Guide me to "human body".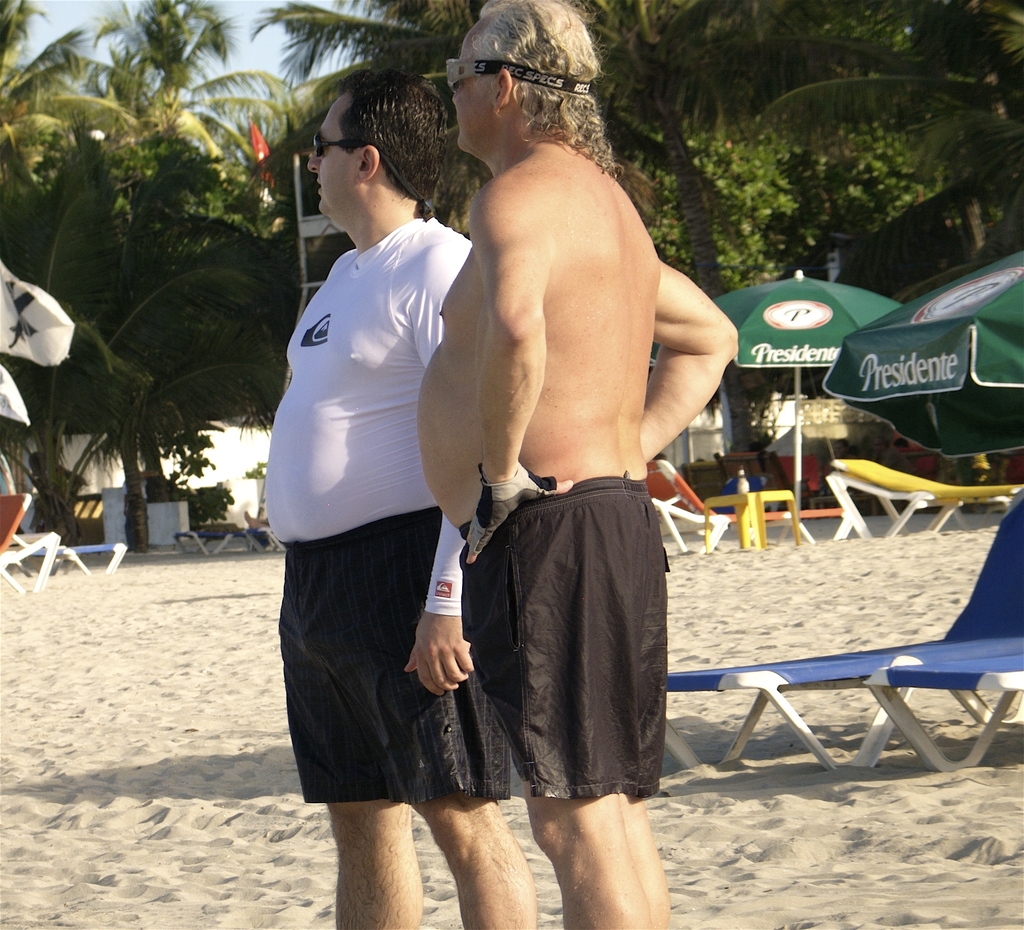
Guidance: l=403, t=49, r=720, b=865.
